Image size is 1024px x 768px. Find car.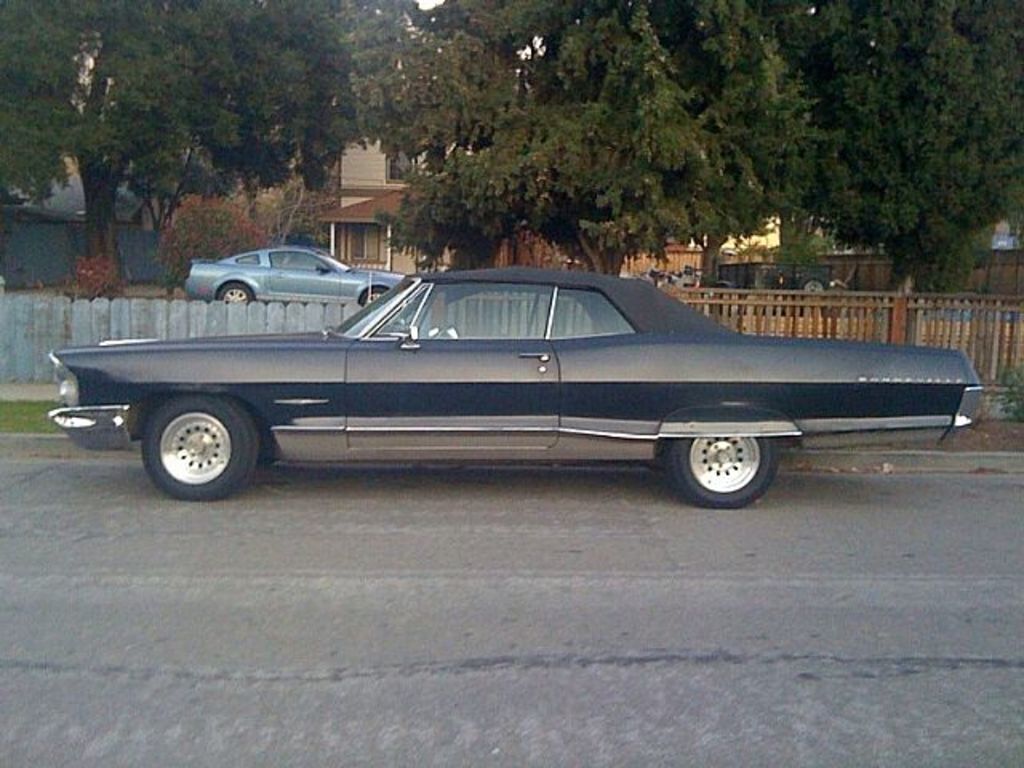
region(168, 238, 410, 302).
